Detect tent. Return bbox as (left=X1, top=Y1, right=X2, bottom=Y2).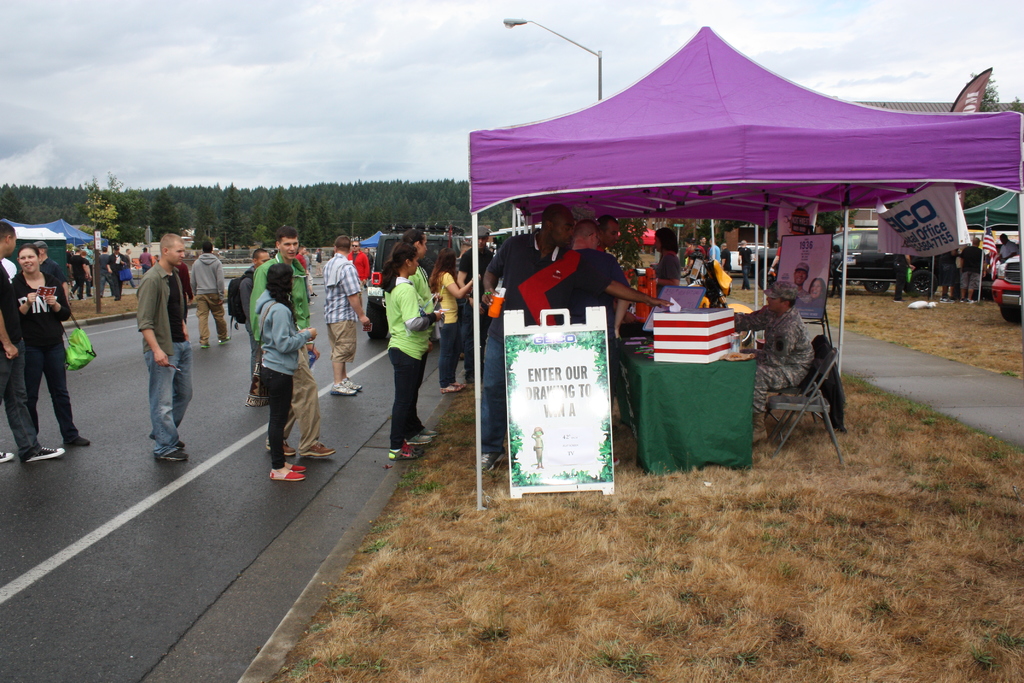
(left=0, top=206, right=104, bottom=278).
